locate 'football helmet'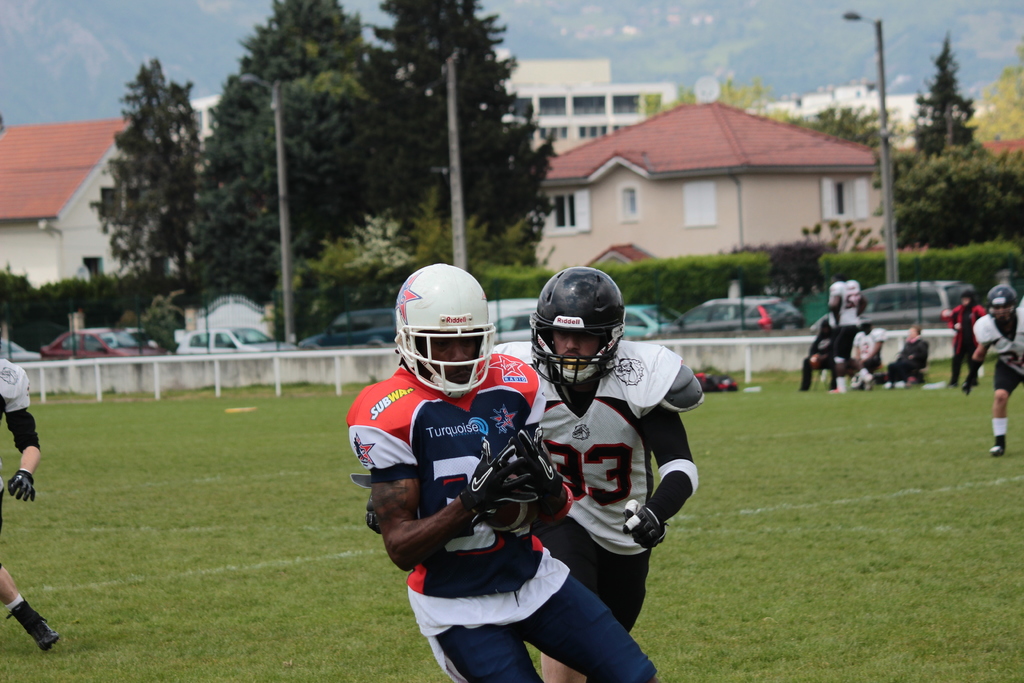
pyautogui.locateOnScreen(986, 283, 1018, 322)
